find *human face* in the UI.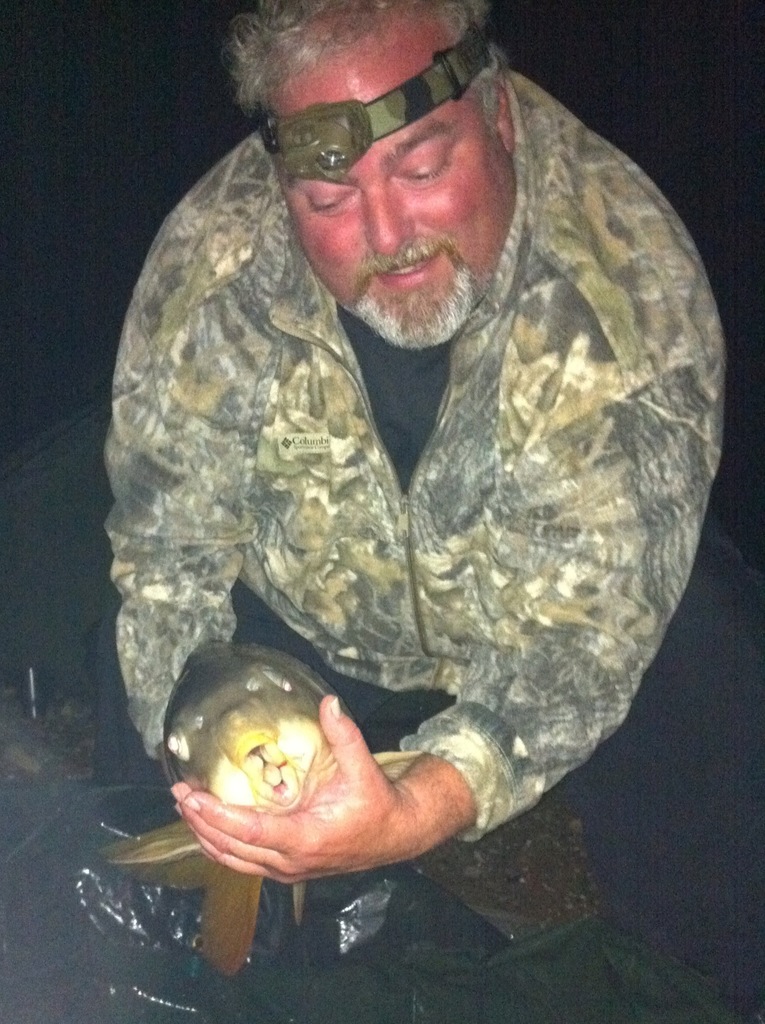
UI element at box=[265, 28, 524, 337].
